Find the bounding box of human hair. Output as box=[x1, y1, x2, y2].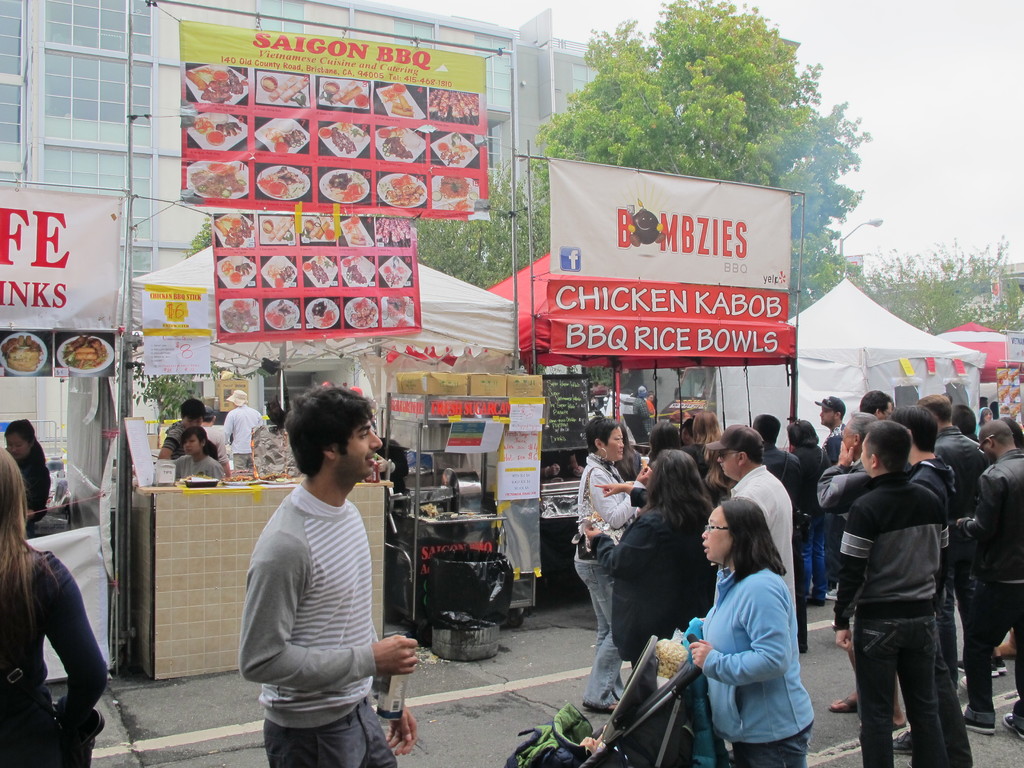
box=[5, 420, 45, 463].
